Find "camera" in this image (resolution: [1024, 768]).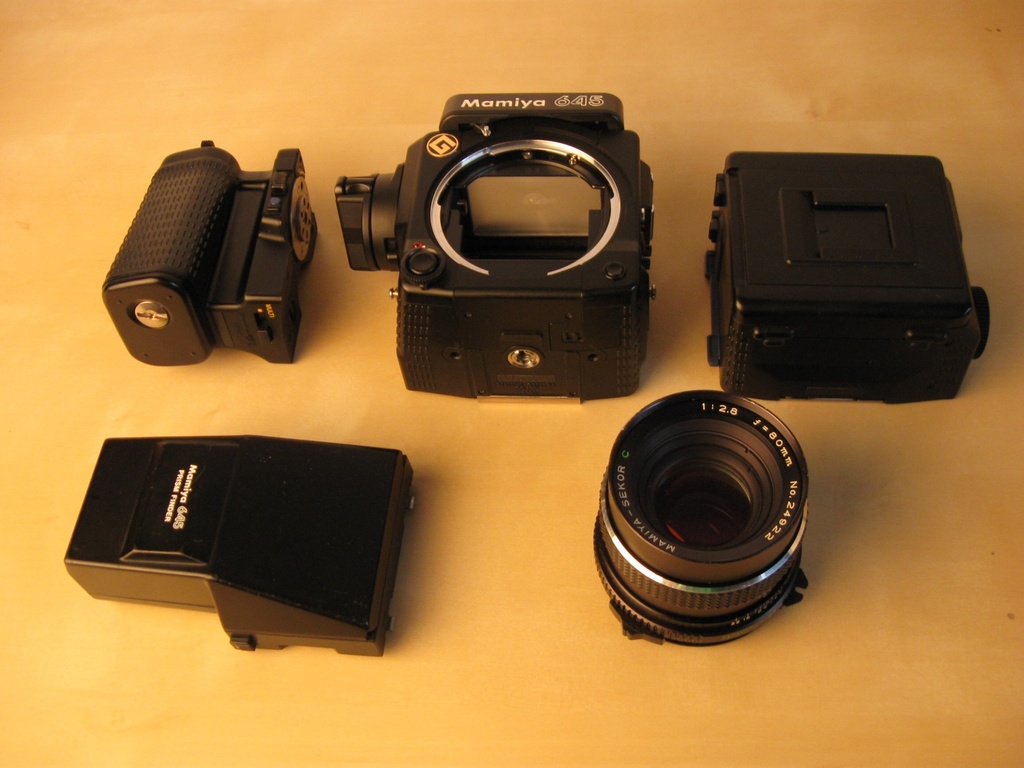
bbox(64, 435, 416, 658).
